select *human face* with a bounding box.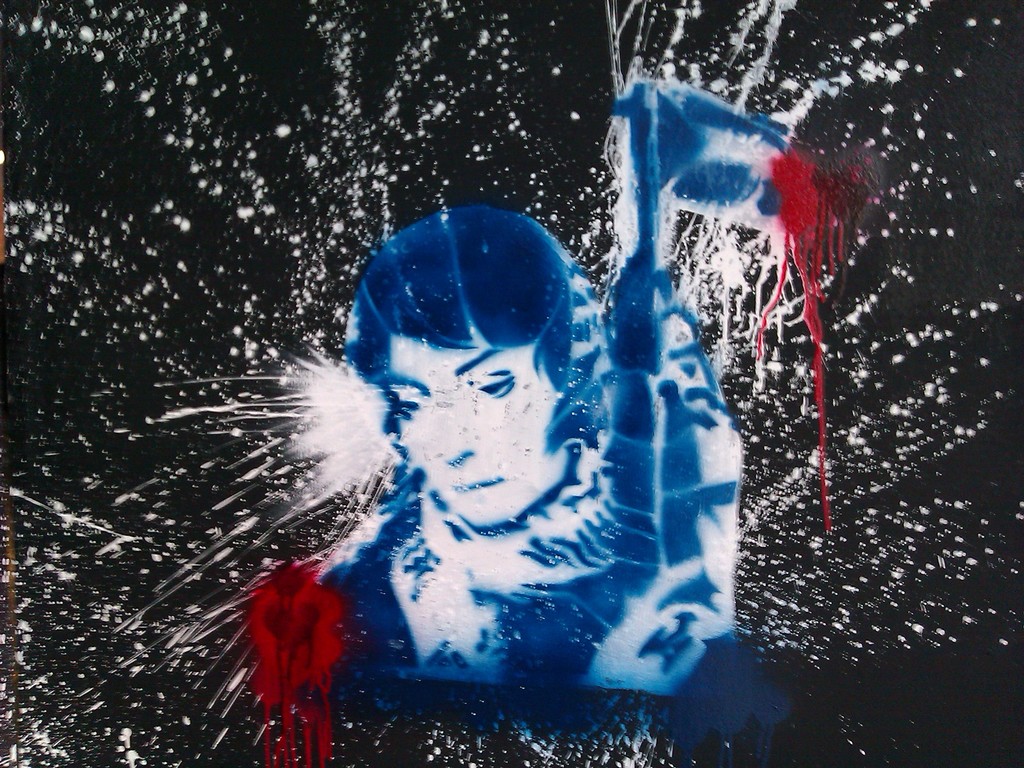
{"left": 396, "top": 339, "right": 563, "bottom": 531}.
